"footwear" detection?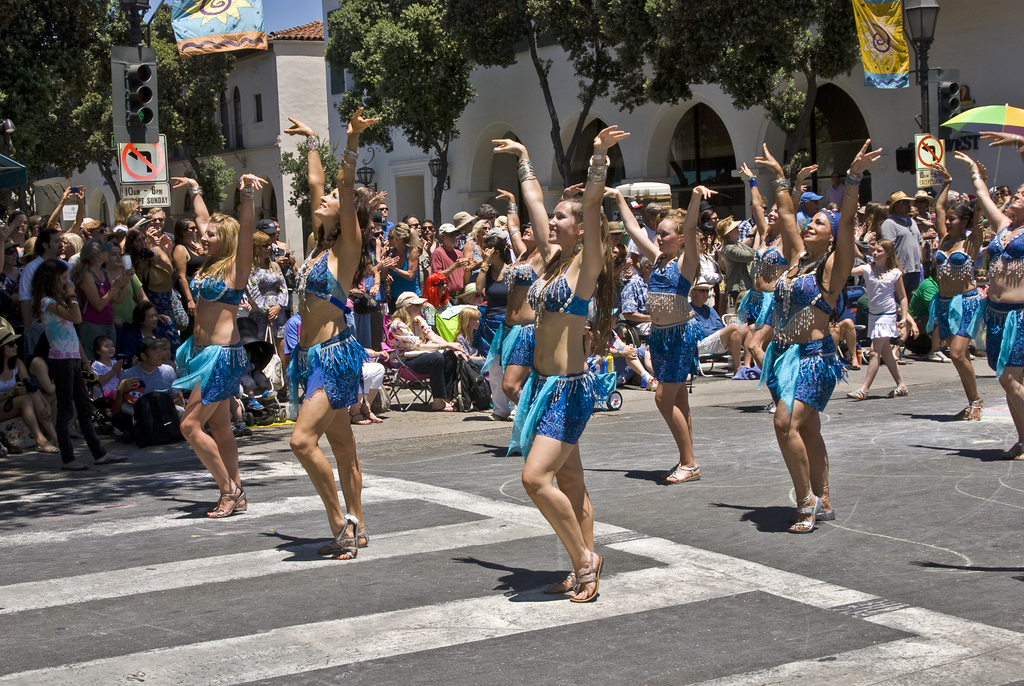
<region>788, 492, 819, 533</region>
